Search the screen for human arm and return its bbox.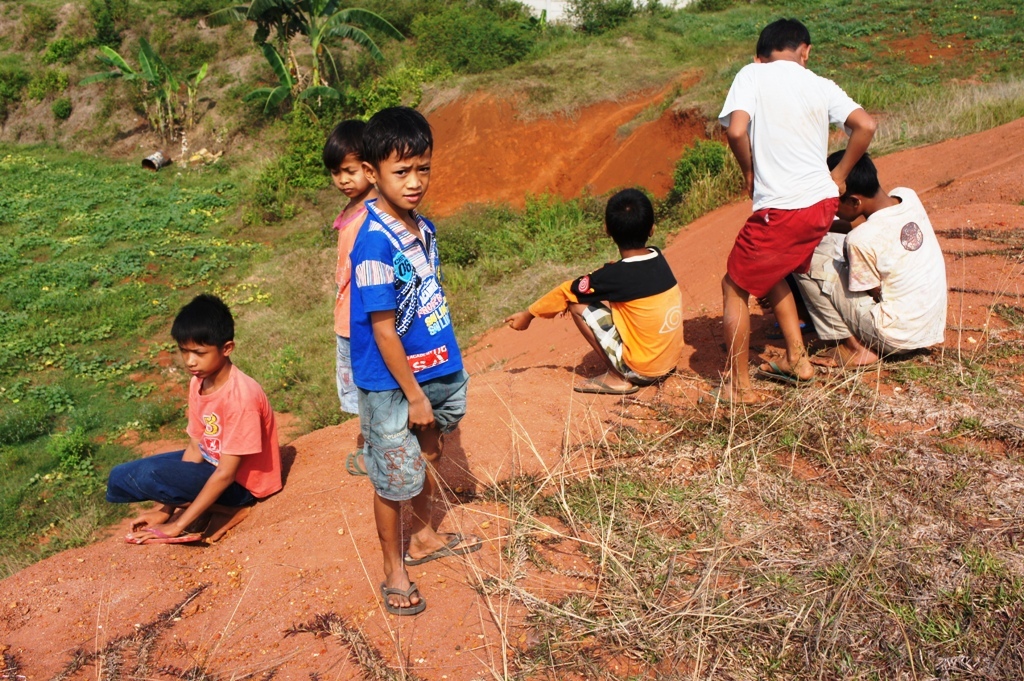
Found: bbox(128, 379, 202, 532).
